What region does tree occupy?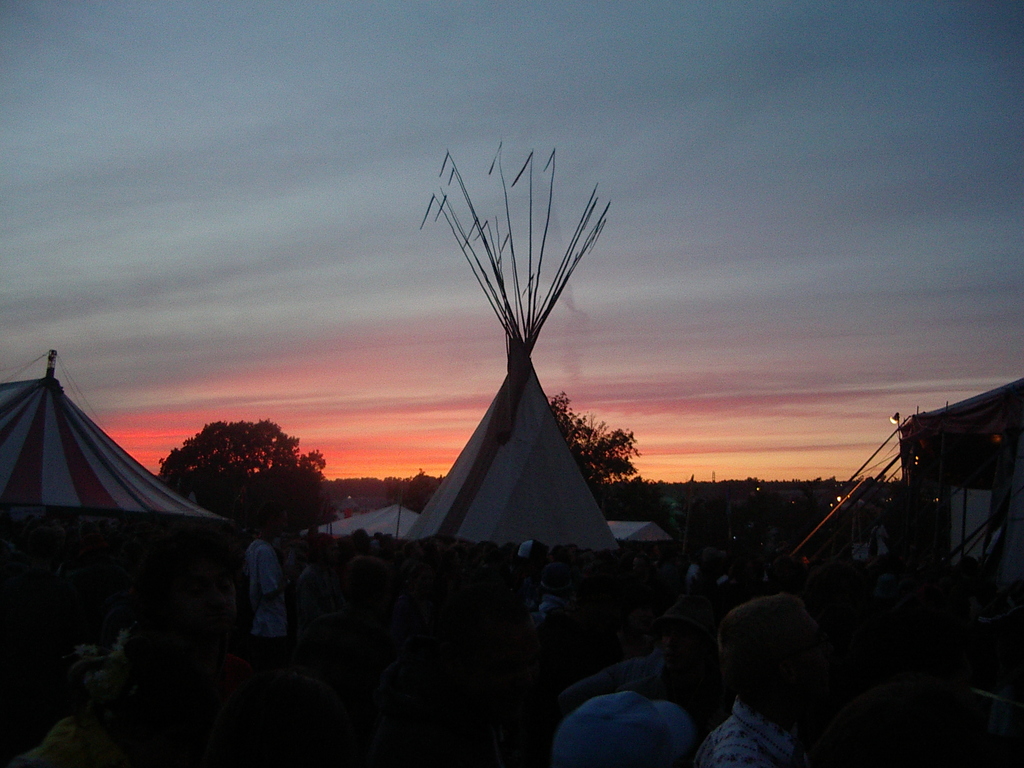
<bbox>154, 399, 326, 521</bbox>.
